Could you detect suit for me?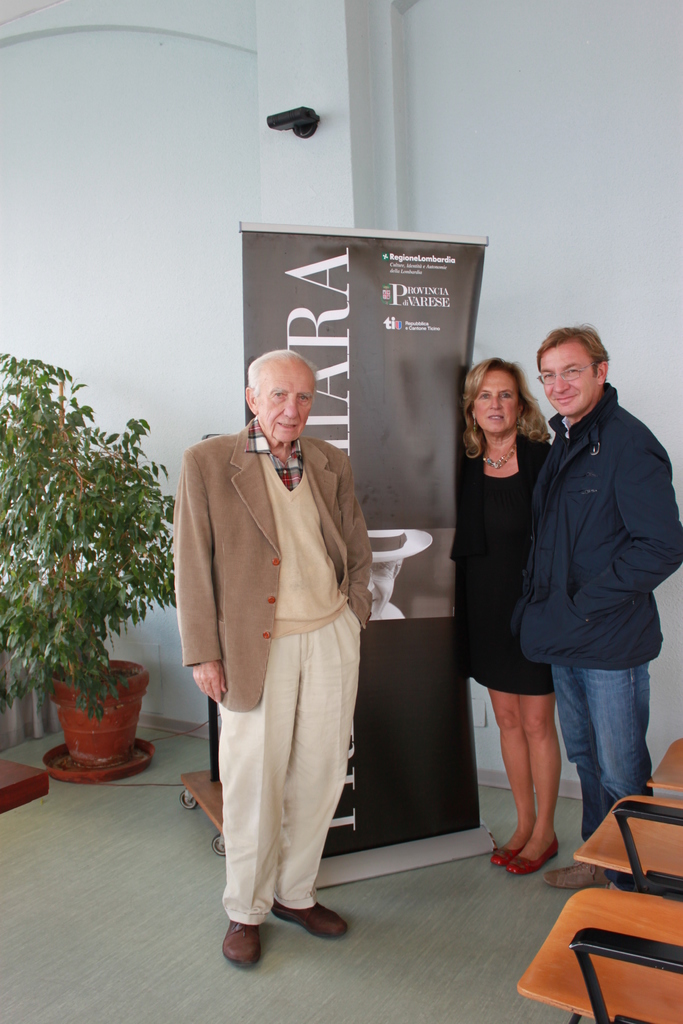
Detection result: rect(451, 426, 553, 574).
